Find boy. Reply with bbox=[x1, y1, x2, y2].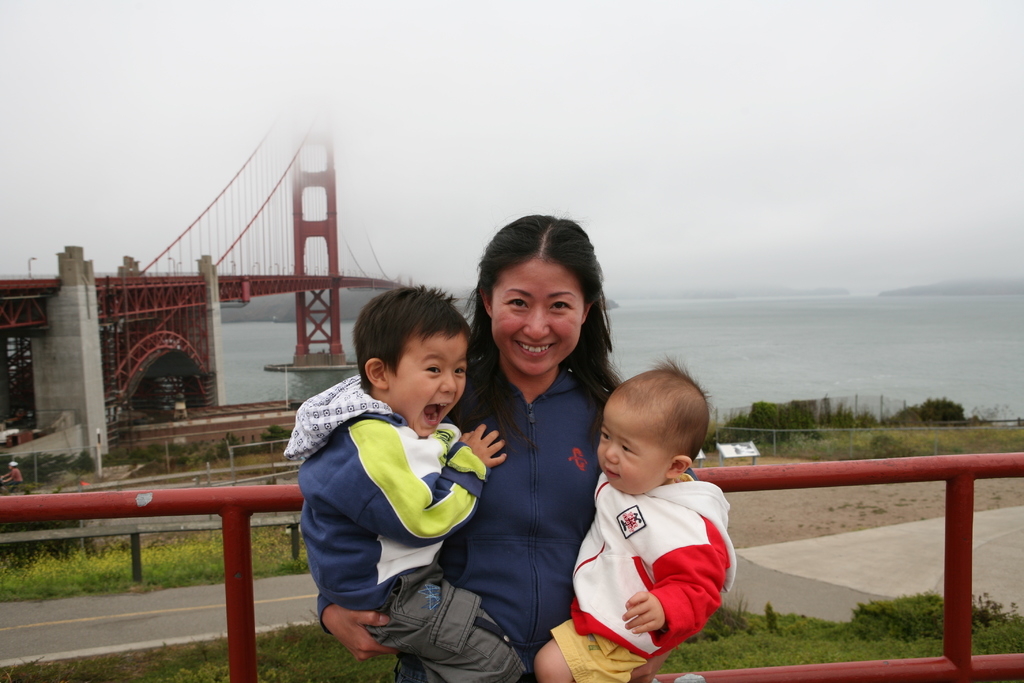
bbox=[280, 284, 531, 682].
